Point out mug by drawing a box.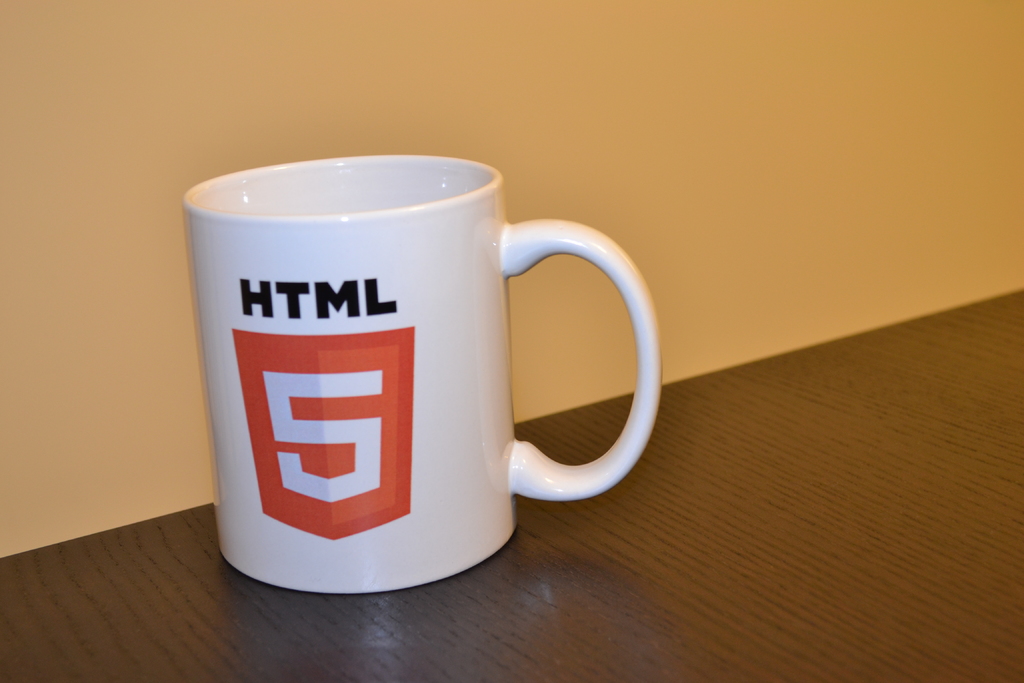
x1=184, y1=154, x2=664, y2=592.
